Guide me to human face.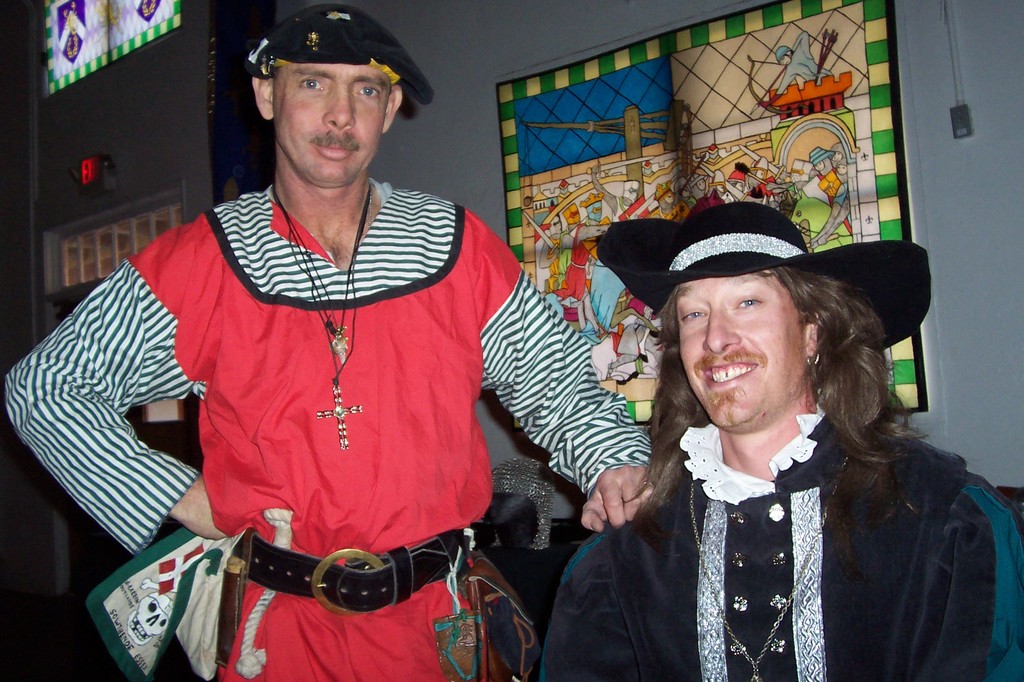
Guidance: box=[676, 275, 803, 422].
